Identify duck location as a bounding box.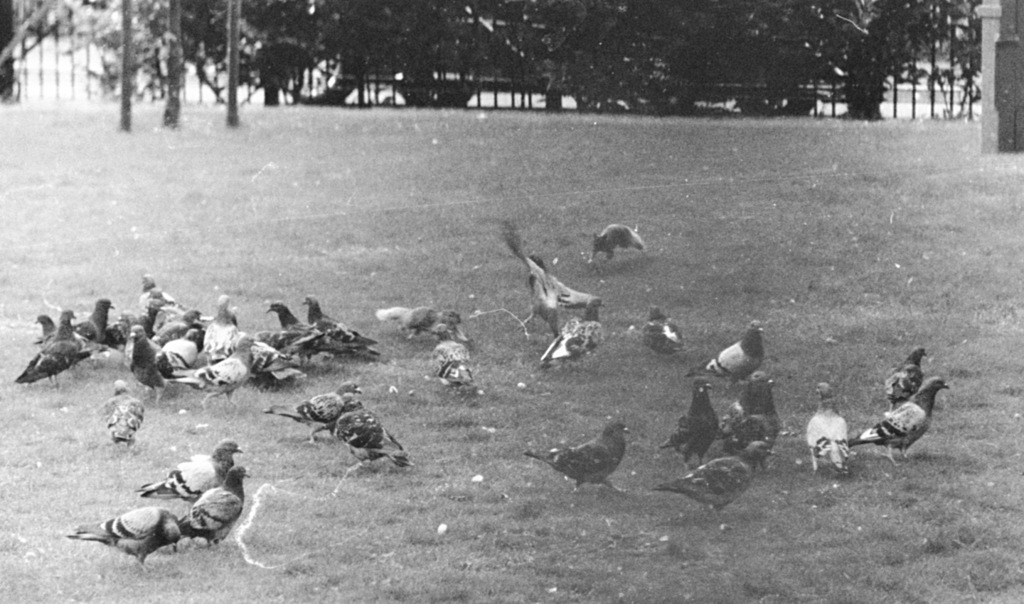
pyautogui.locateOnScreen(298, 294, 378, 365).
